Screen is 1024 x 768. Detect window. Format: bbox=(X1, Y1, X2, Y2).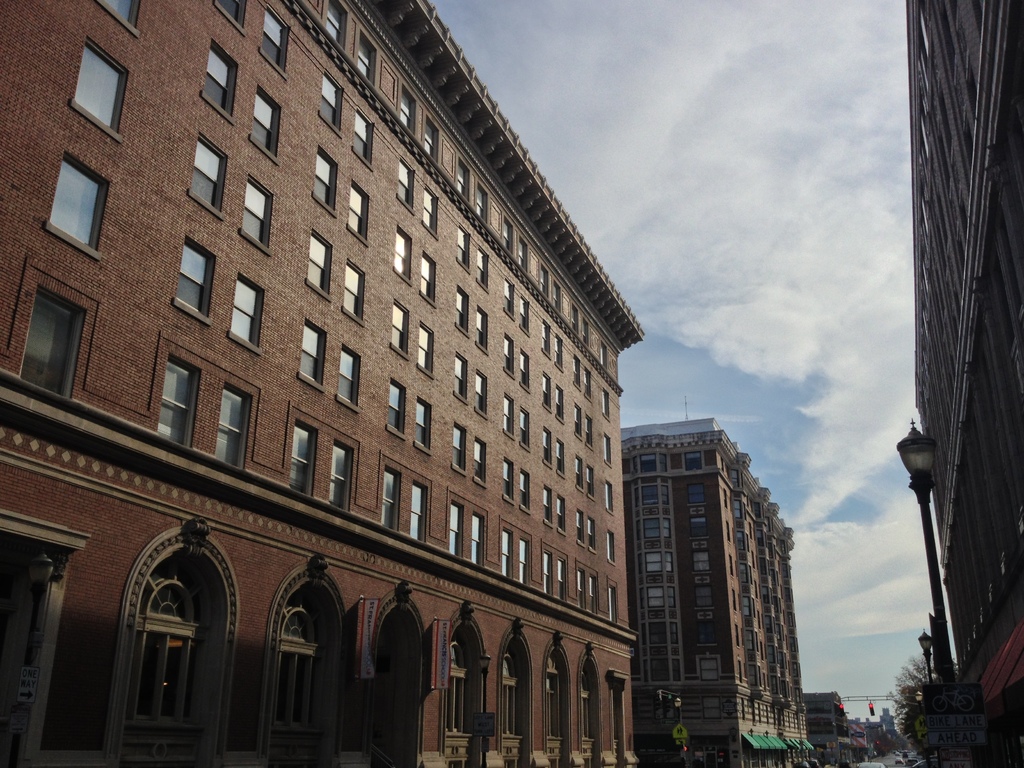
bbox=(585, 413, 595, 452).
